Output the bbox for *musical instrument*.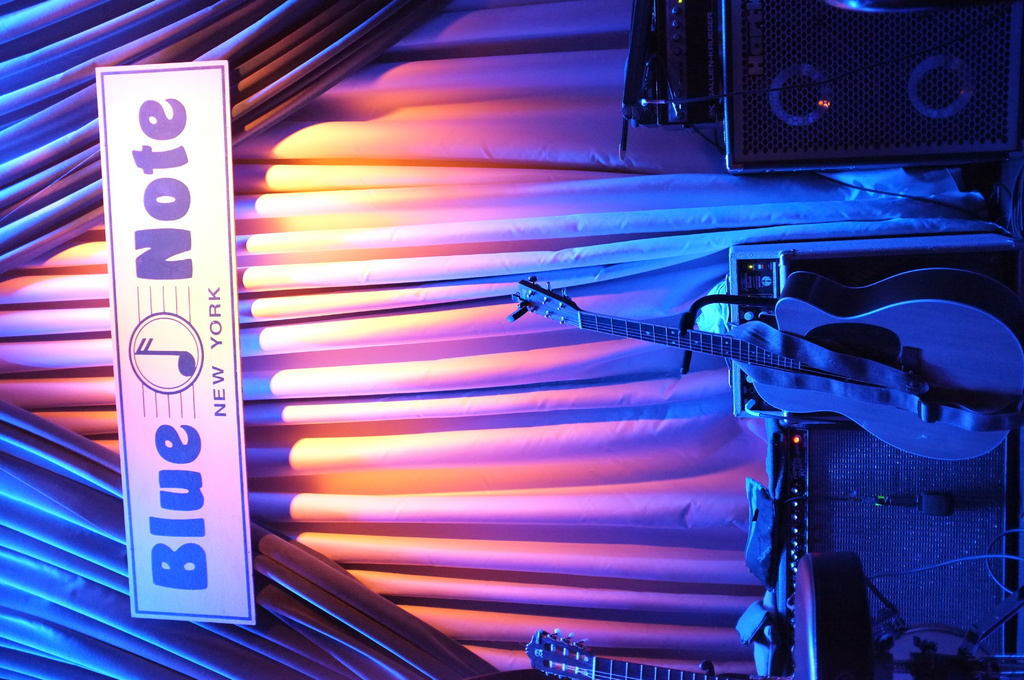
(left=518, top=632, right=767, bottom=679).
